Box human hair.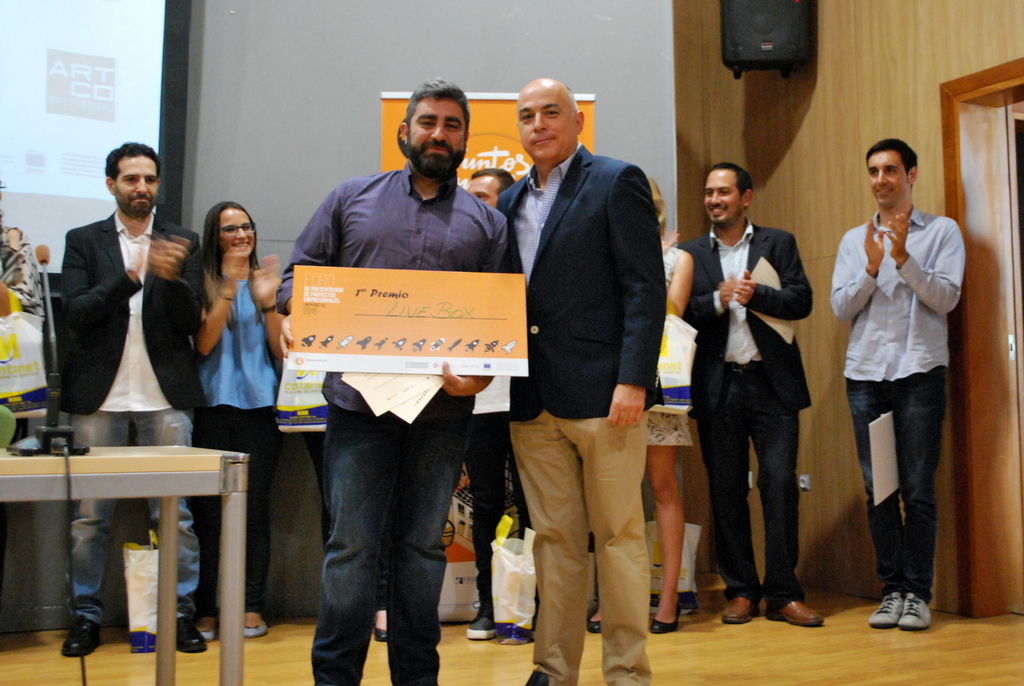
{"left": 863, "top": 138, "right": 920, "bottom": 188}.
